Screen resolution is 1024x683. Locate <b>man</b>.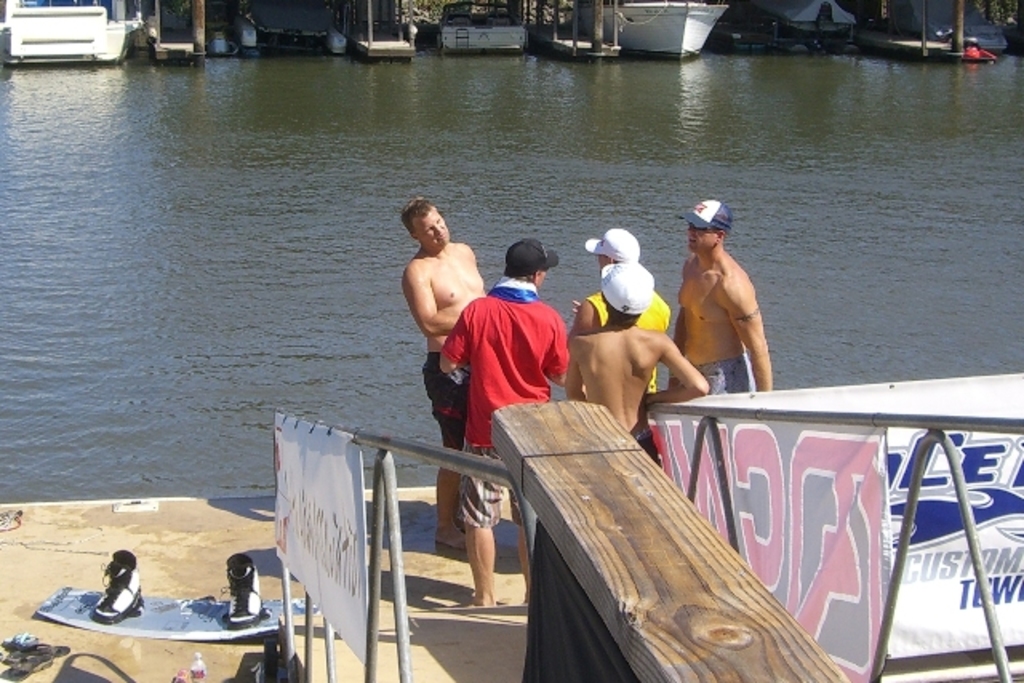
box(397, 194, 491, 550).
